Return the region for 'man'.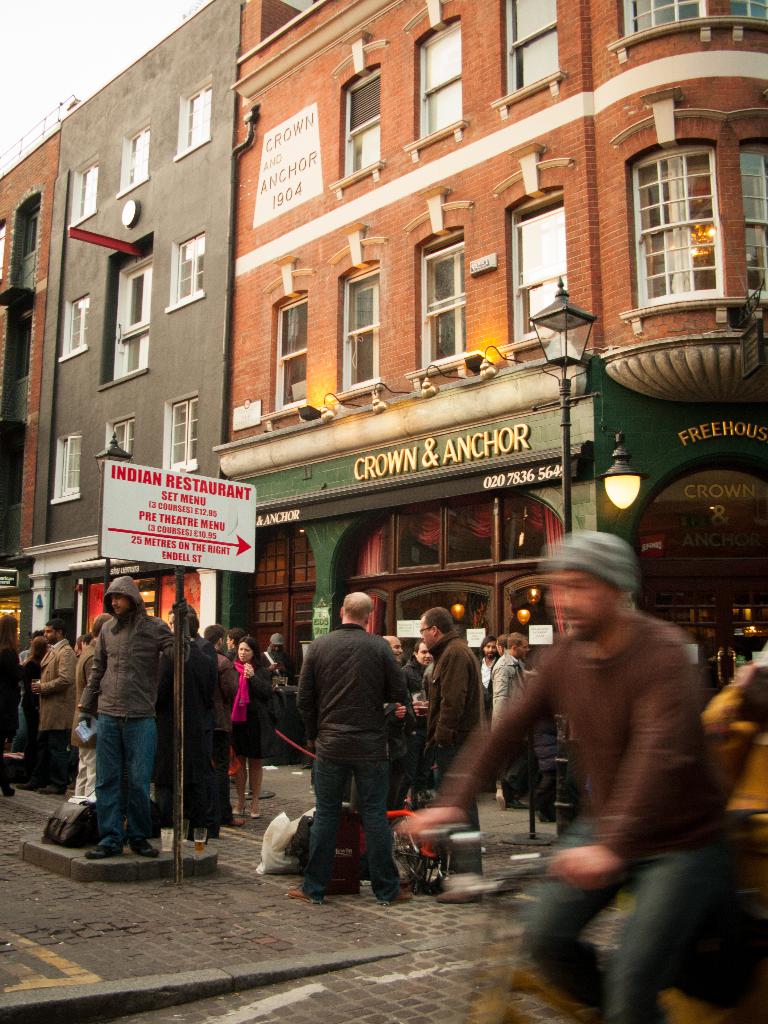
select_region(157, 611, 207, 846).
